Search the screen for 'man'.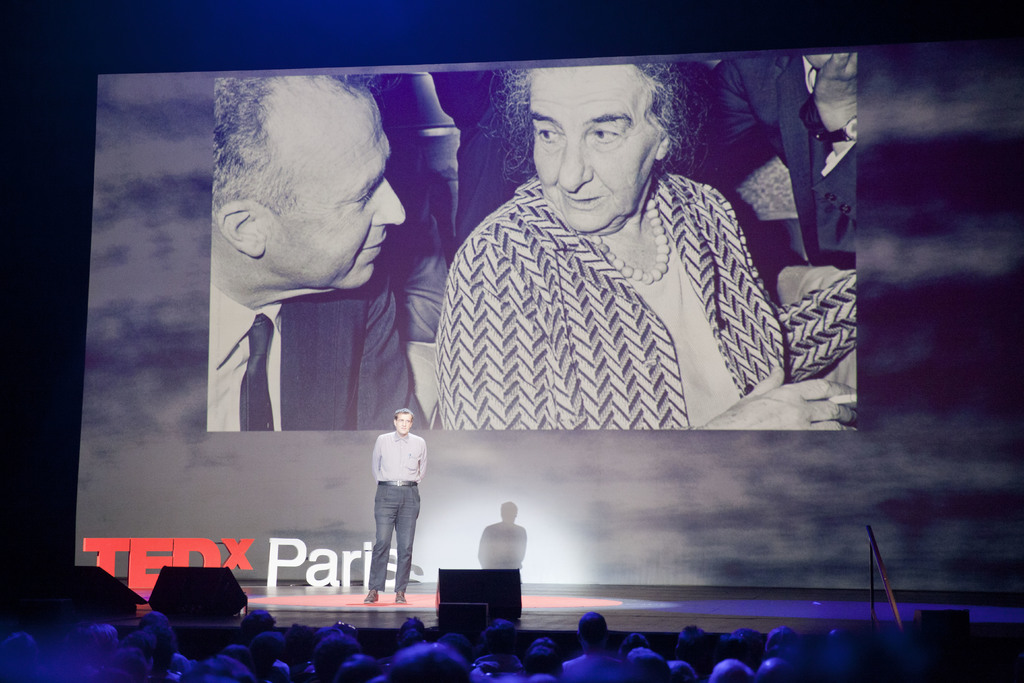
Found at box(352, 405, 431, 597).
